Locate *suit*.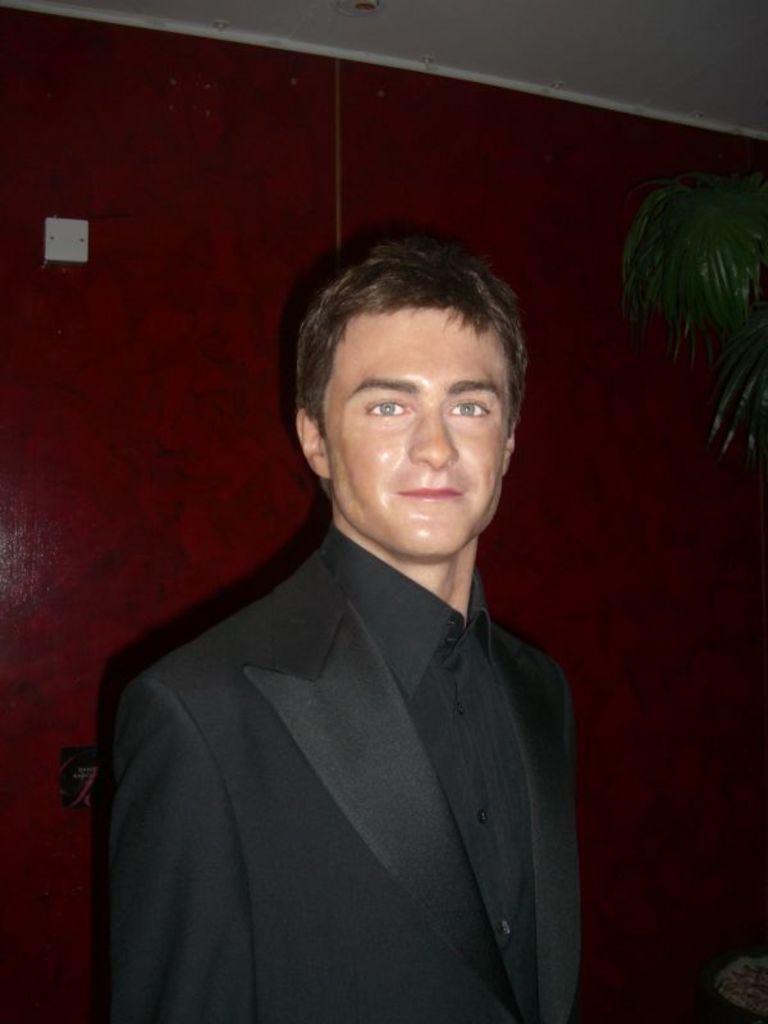
Bounding box: {"x1": 118, "y1": 581, "x2": 613, "y2": 997}.
